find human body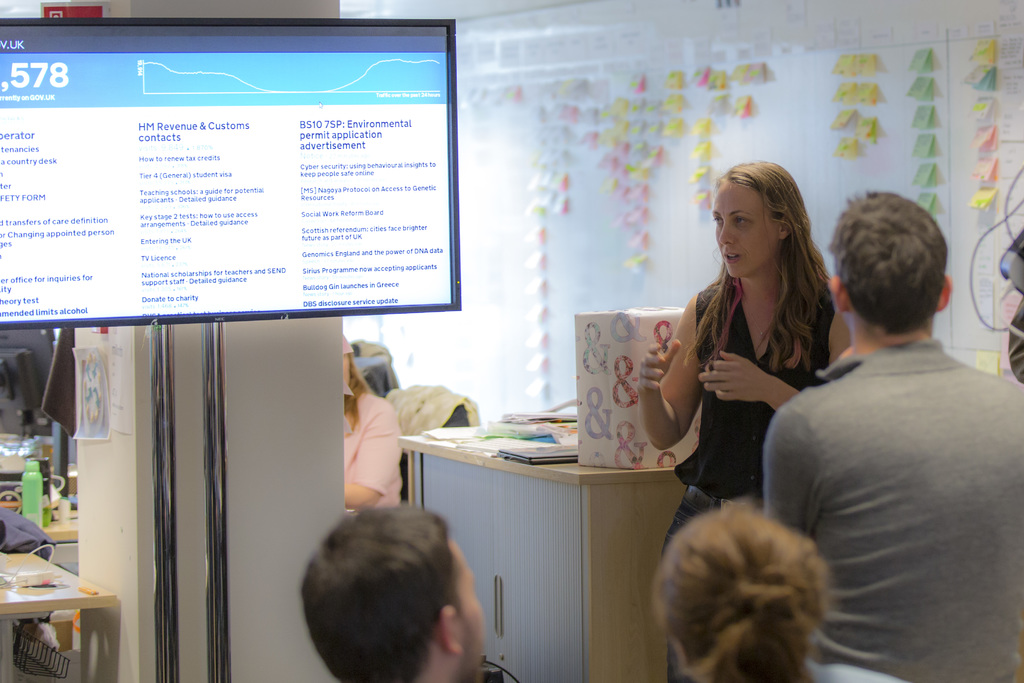
<bbox>769, 330, 1023, 682</bbox>
